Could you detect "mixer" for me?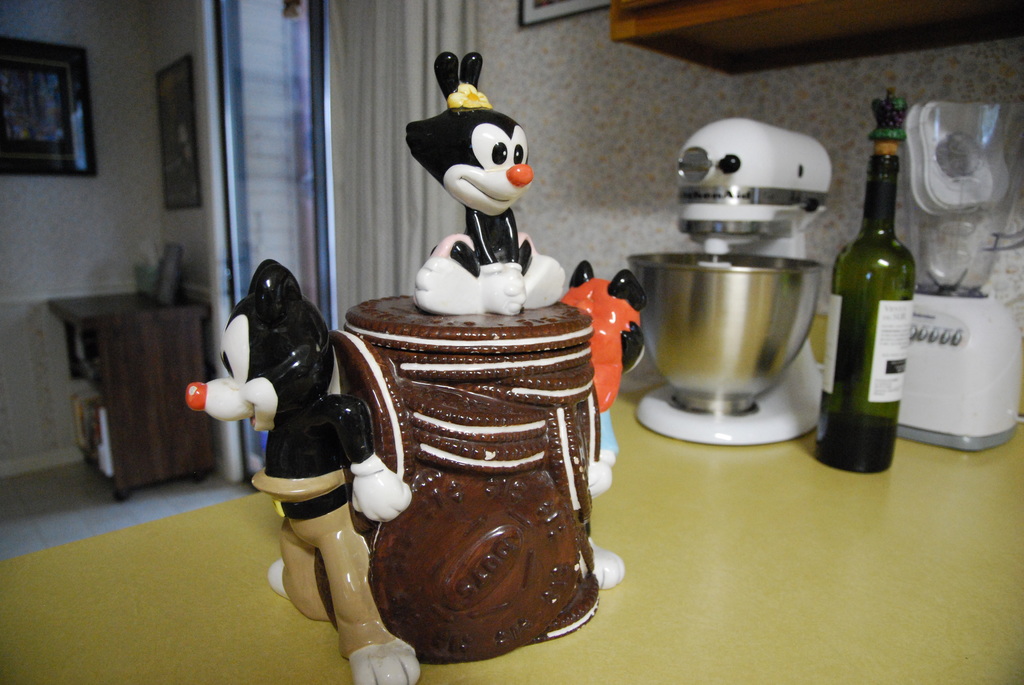
Detection result: 890,97,1023,457.
